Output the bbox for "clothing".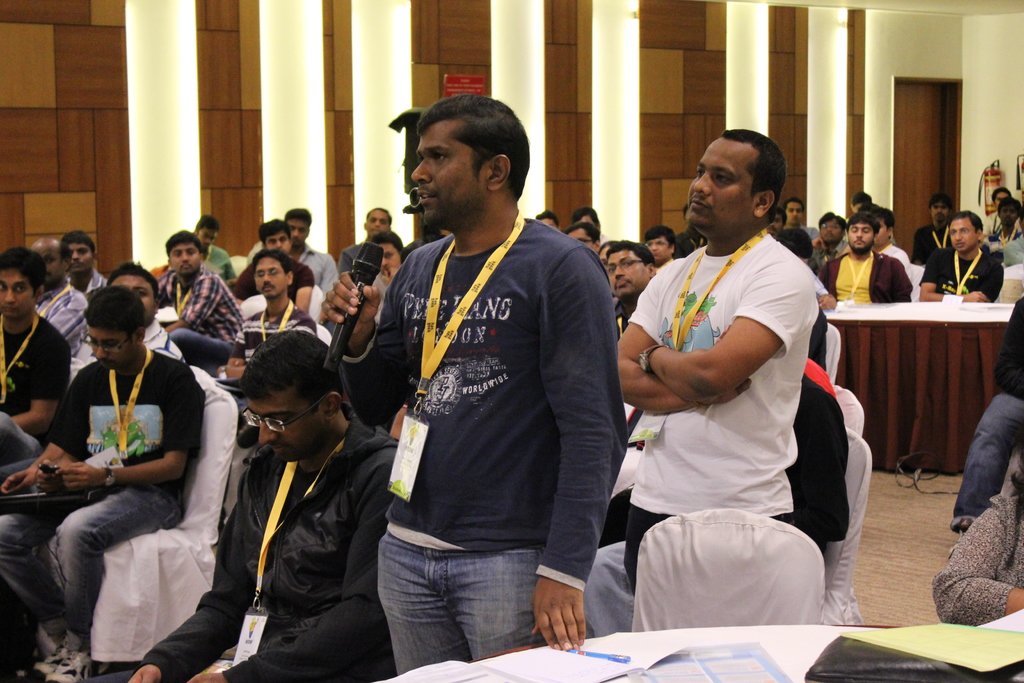
bbox=[582, 355, 848, 641].
